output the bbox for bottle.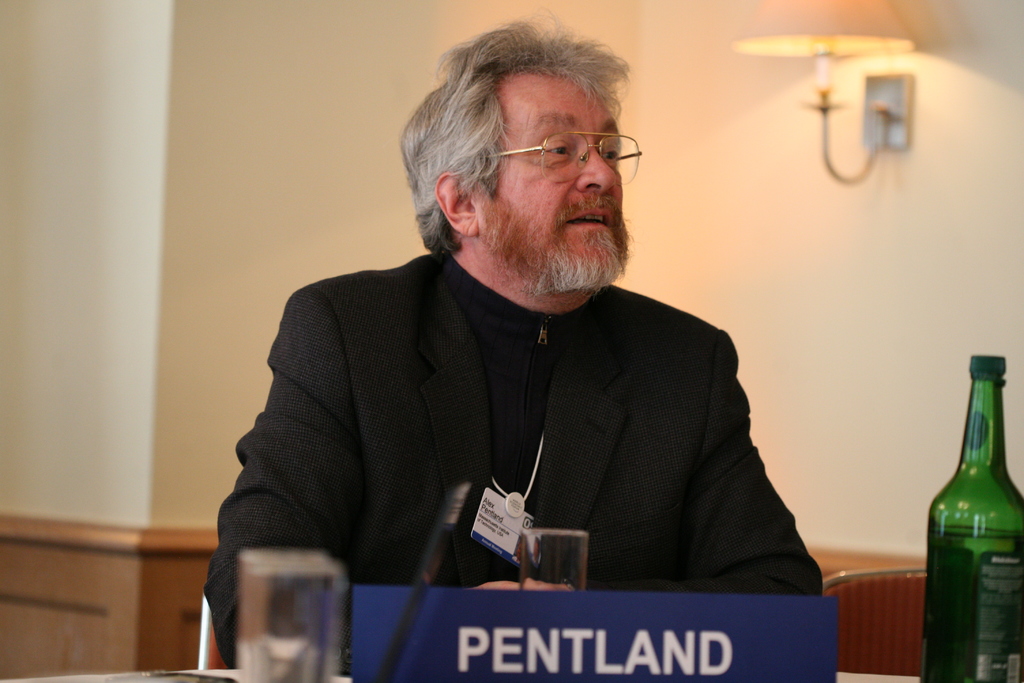
crop(916, 350, 1023, 682).
